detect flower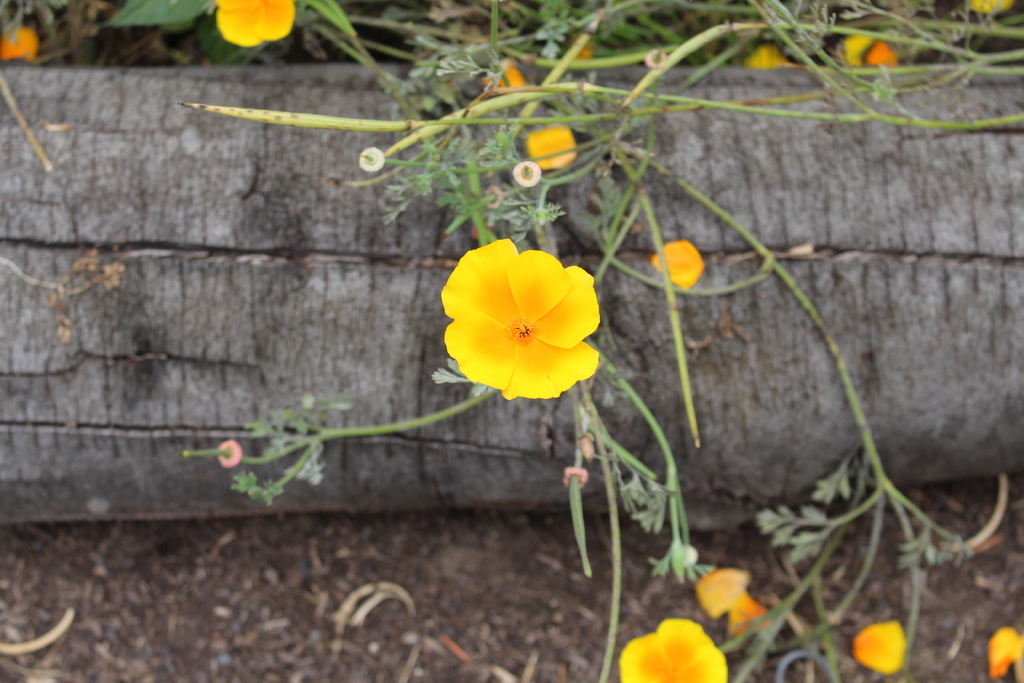
[855, 620, 904, 672]
